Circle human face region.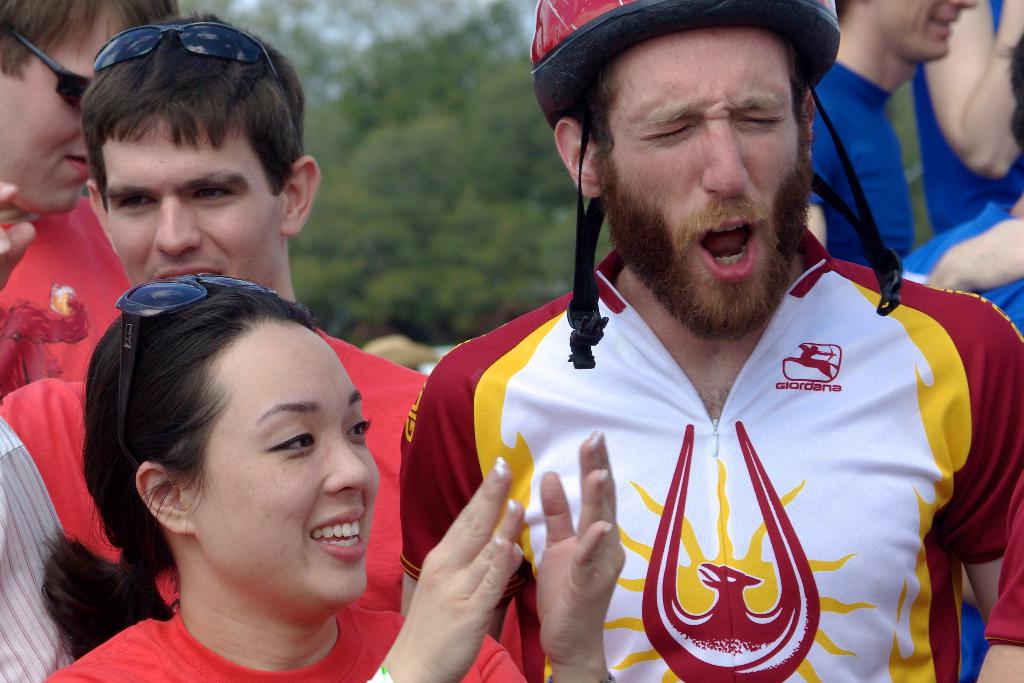
Region: [x1=874, y1=0, x2=979, y2=60].
